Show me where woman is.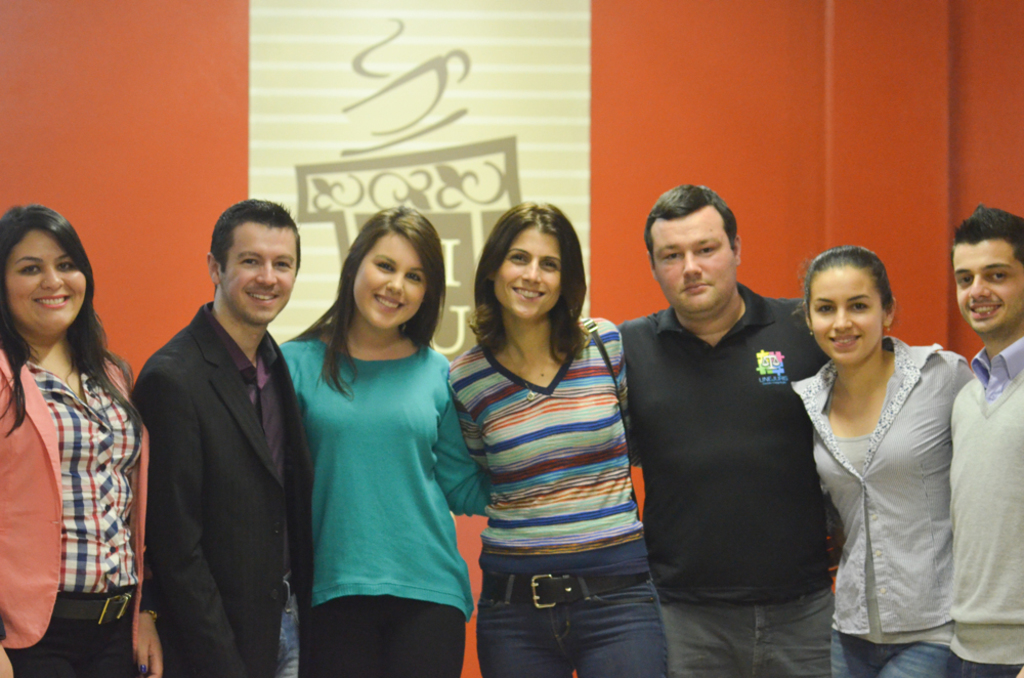
woman is at Rect(792, 230, 993, 662).
